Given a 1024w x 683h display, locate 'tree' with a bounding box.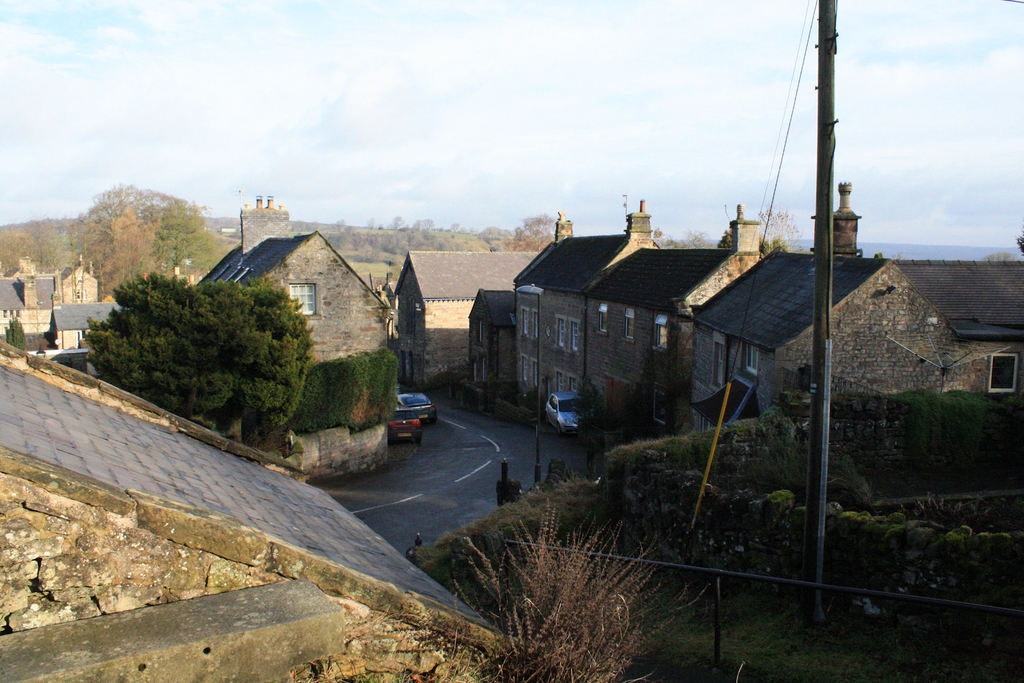
Located: [757,206,804,256].
